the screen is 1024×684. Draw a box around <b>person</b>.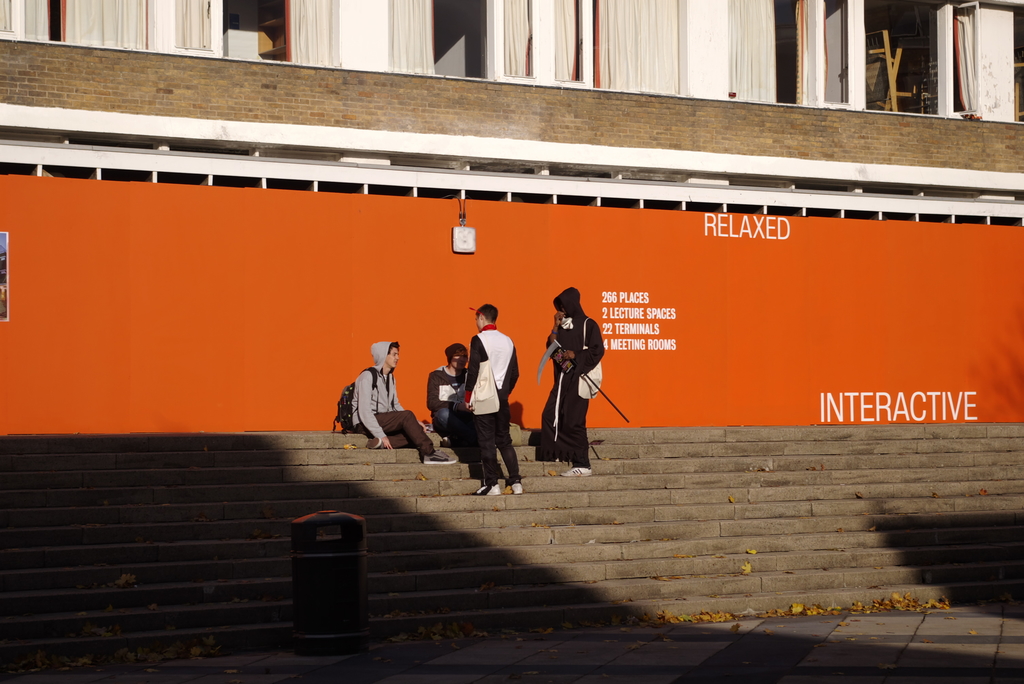
bbox=[424, 343, 471, 444].
